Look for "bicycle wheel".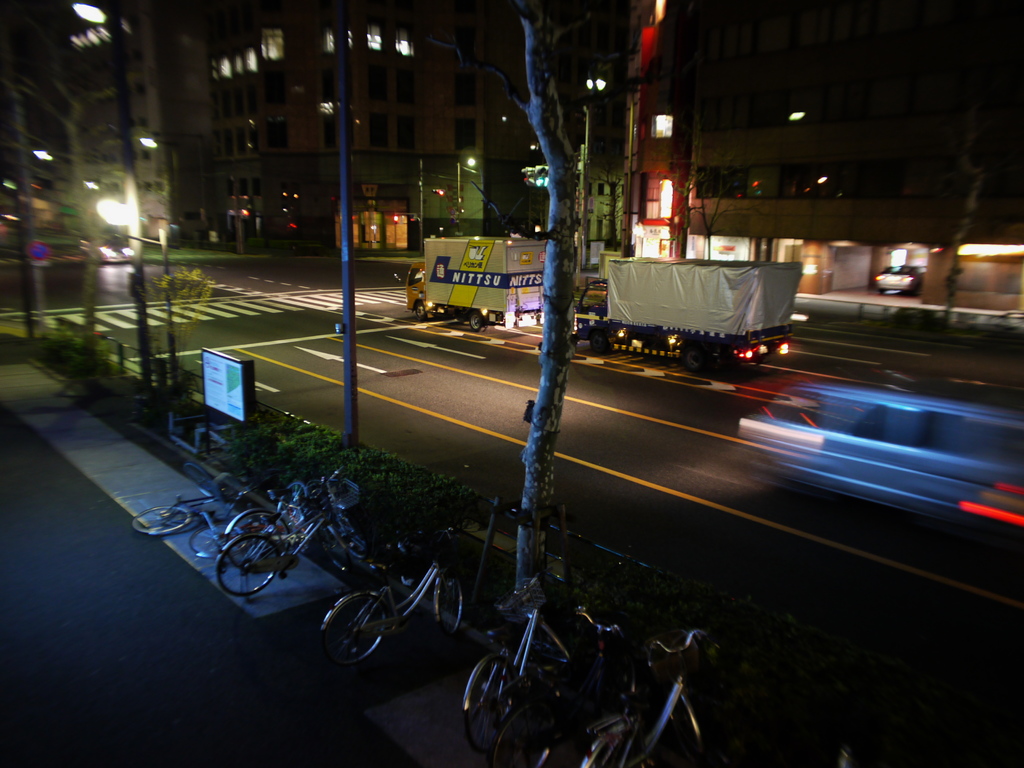
Found: 326/515/367/562.
